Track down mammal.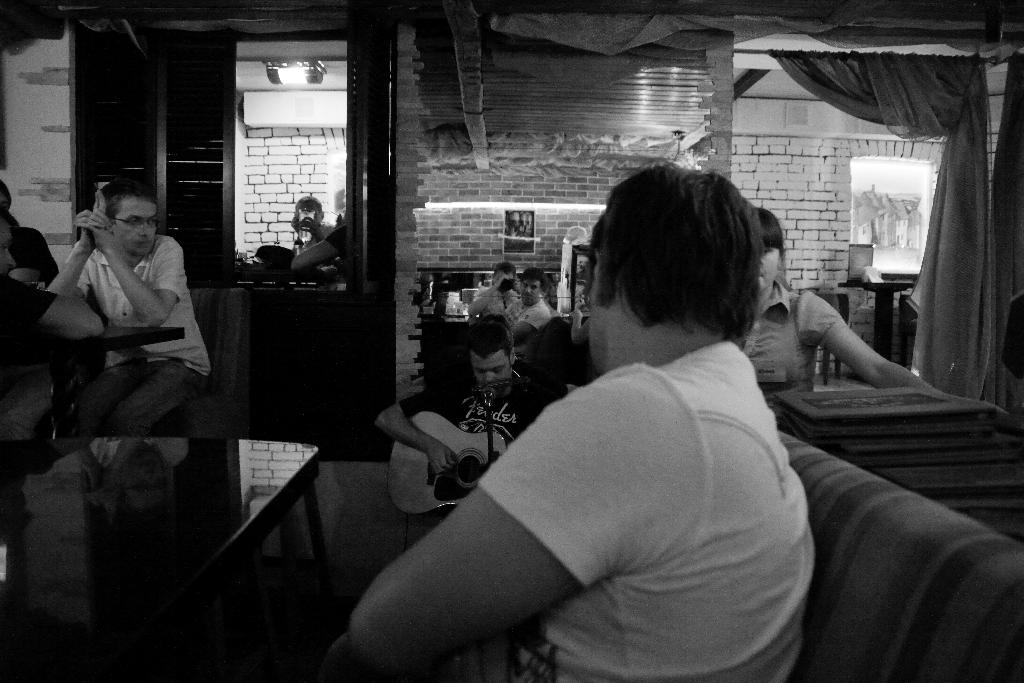
Tracked to x1=739, y1=206, x2=941, y2=394.
